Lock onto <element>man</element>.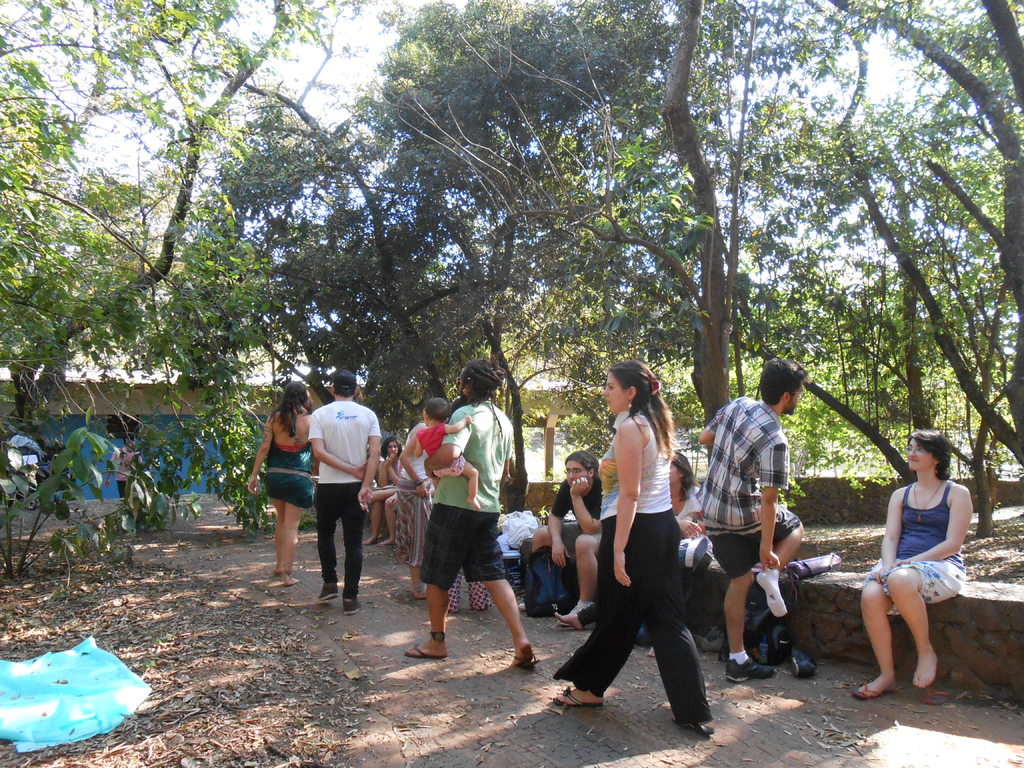
Locked: [284,383,380,620].
